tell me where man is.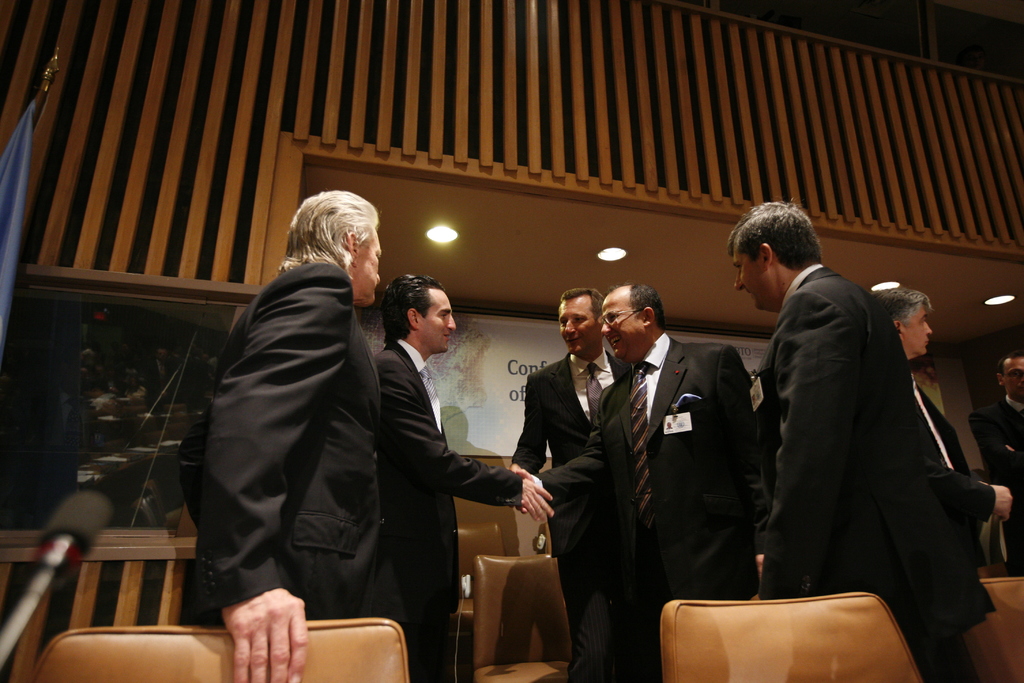
man is at (left=972, top=348, right=1023, bottom=567).
